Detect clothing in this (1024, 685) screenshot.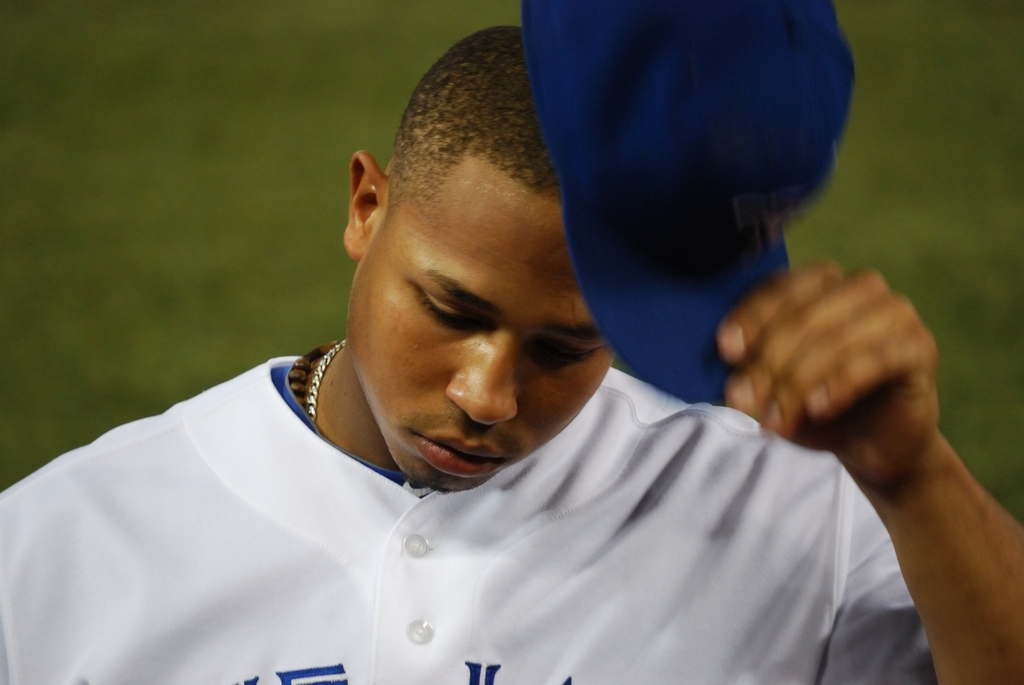
Detection: 0 365 933 684.
